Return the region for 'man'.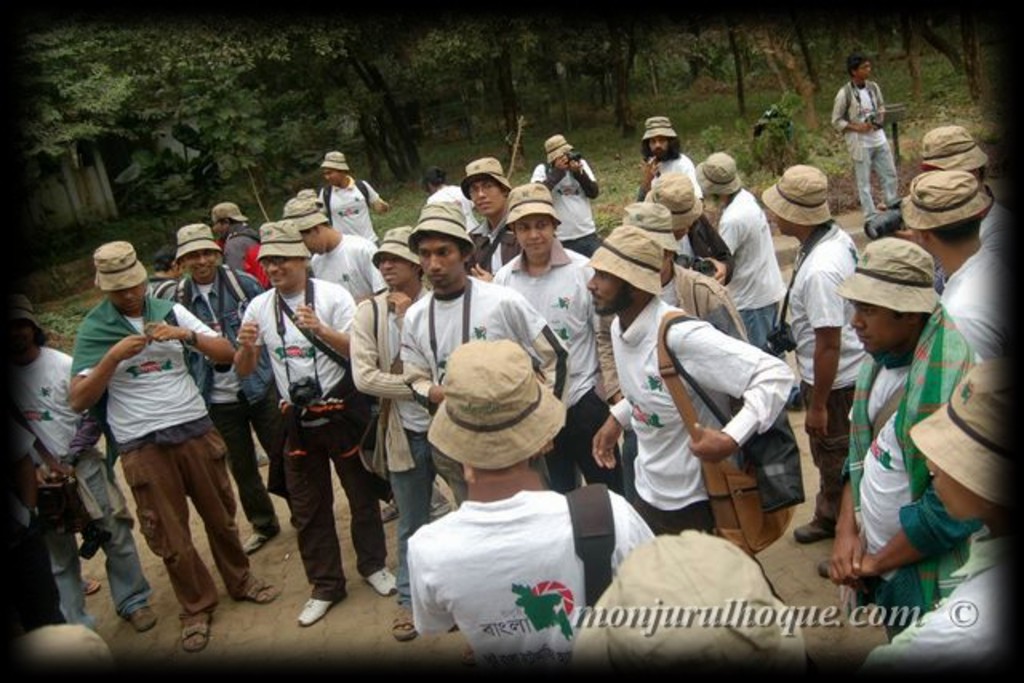
[349,226,426,640].
